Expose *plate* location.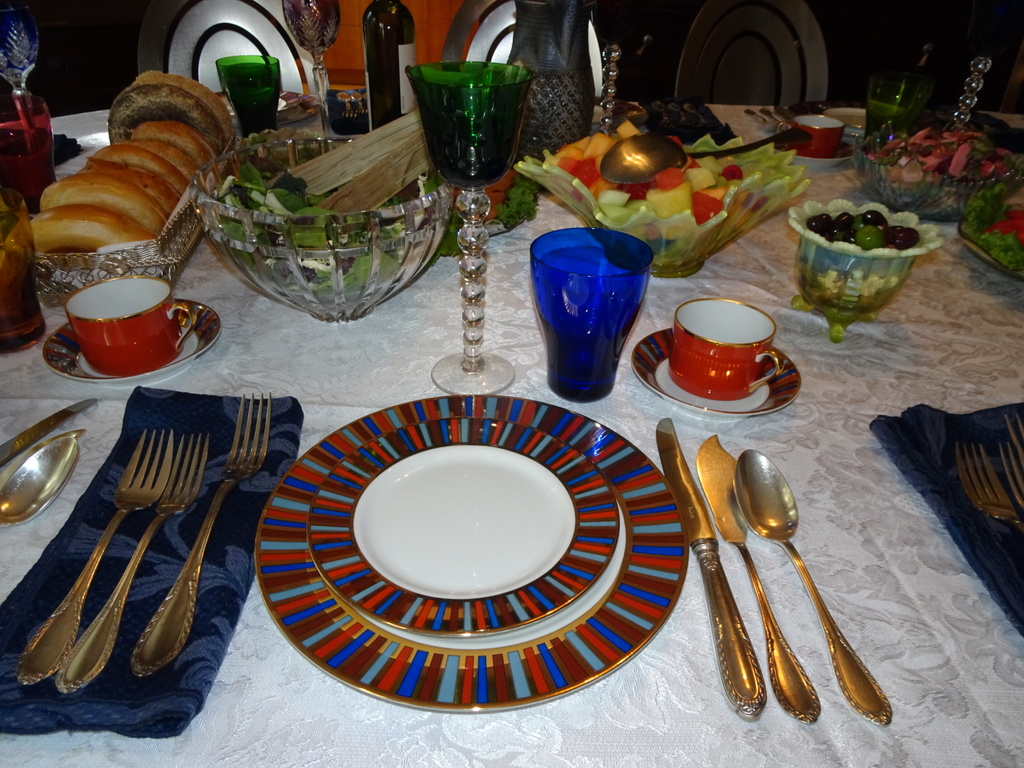
Exposed at rect(629, 329, 800, 419).
